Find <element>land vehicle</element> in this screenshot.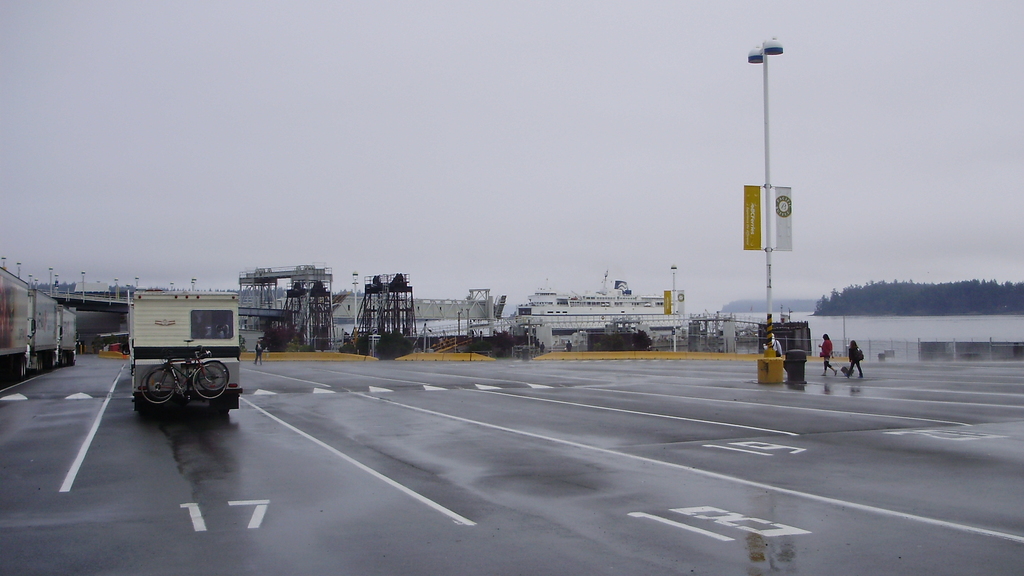
The bounding box for <element>land vehicle</element> is box(0, 265, 76, 381).
